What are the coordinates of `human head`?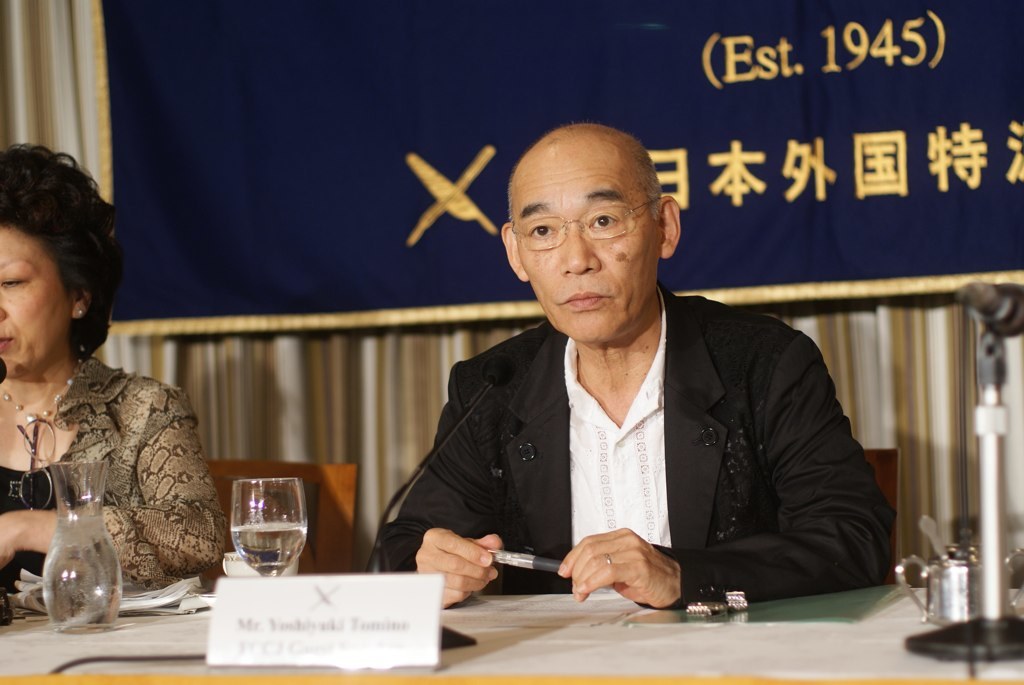
[487,115,666,319].
